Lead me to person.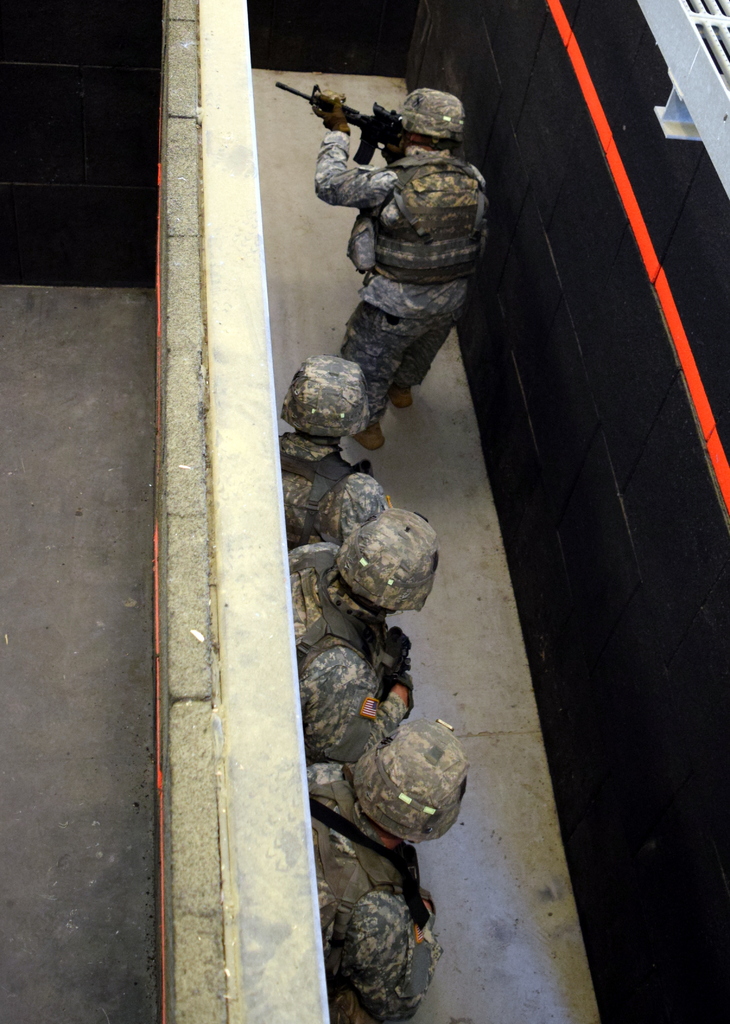
Lead to BBox(291, 500, 445, 758).
